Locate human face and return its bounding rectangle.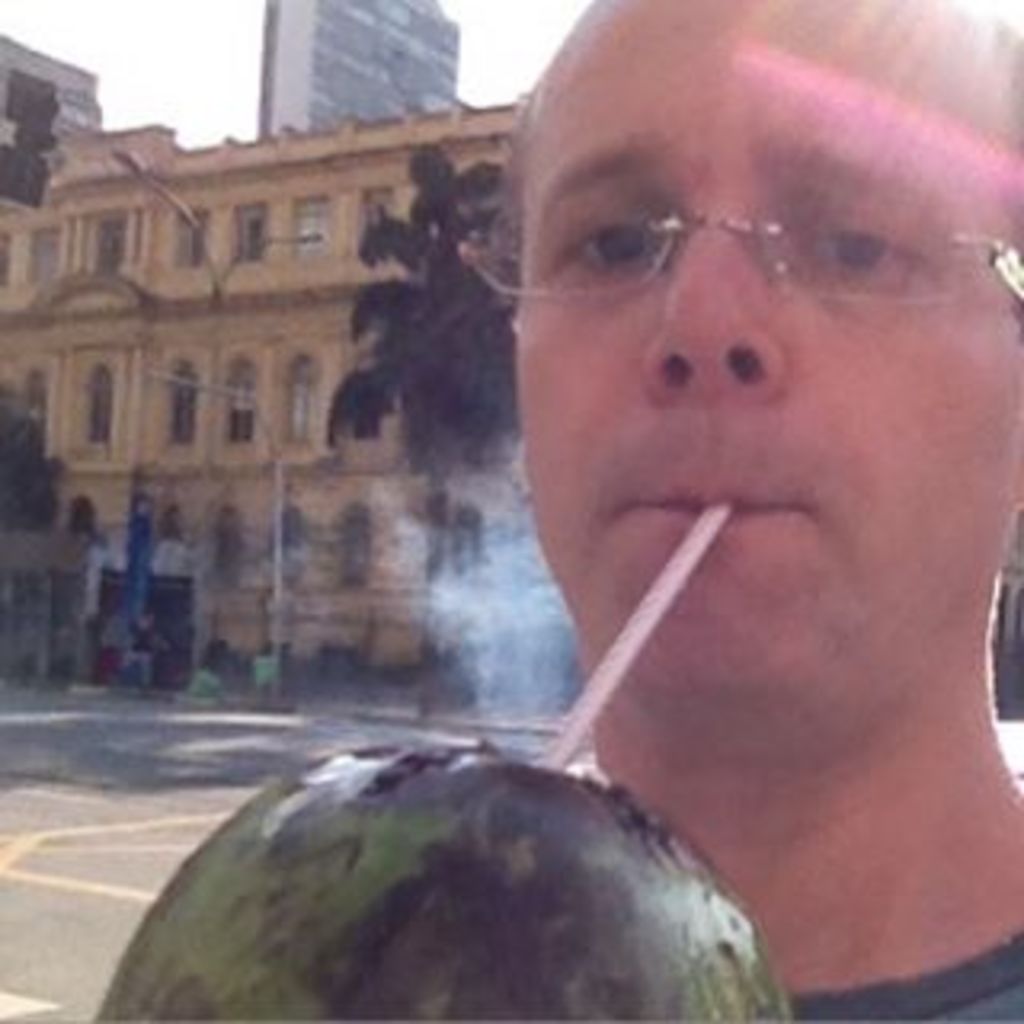
[518,0,1014,672].
